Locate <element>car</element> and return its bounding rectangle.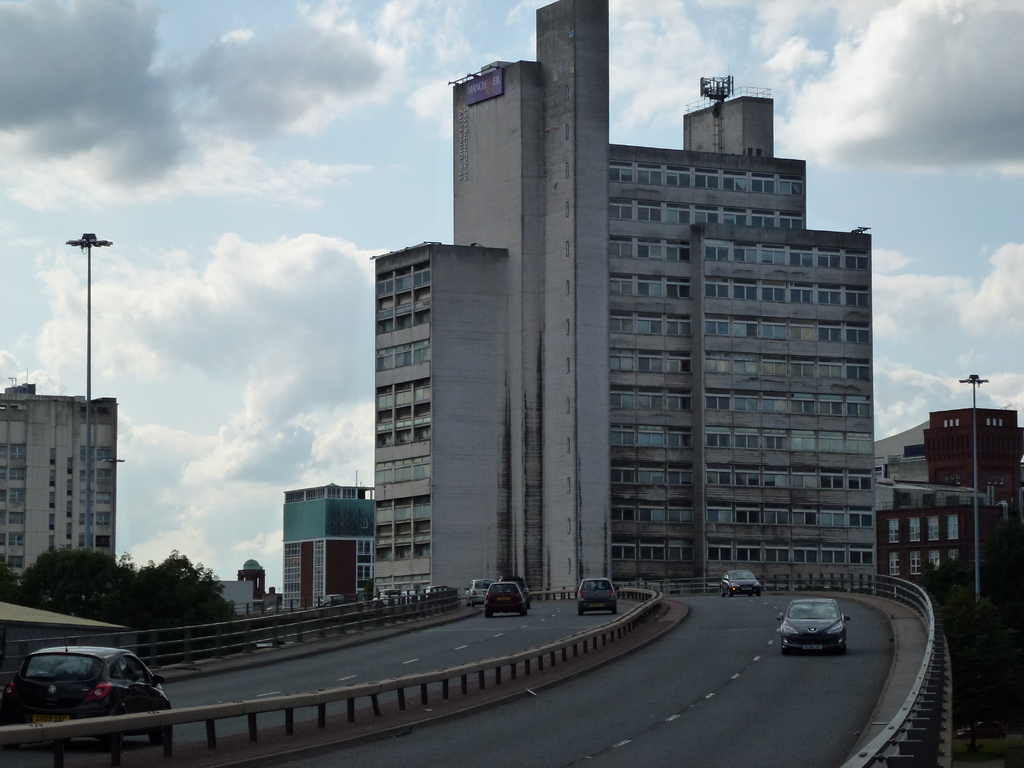
(0,642,168,742).
